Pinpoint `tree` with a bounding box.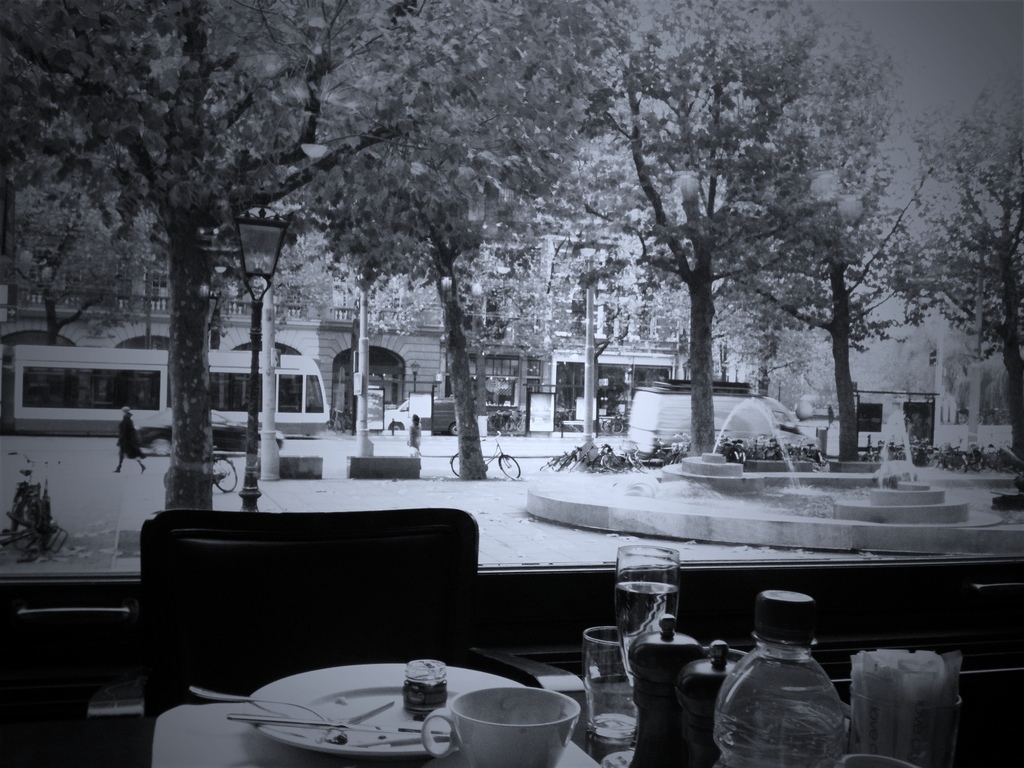
x1=0, y1=0, x2=639, y2=515.
